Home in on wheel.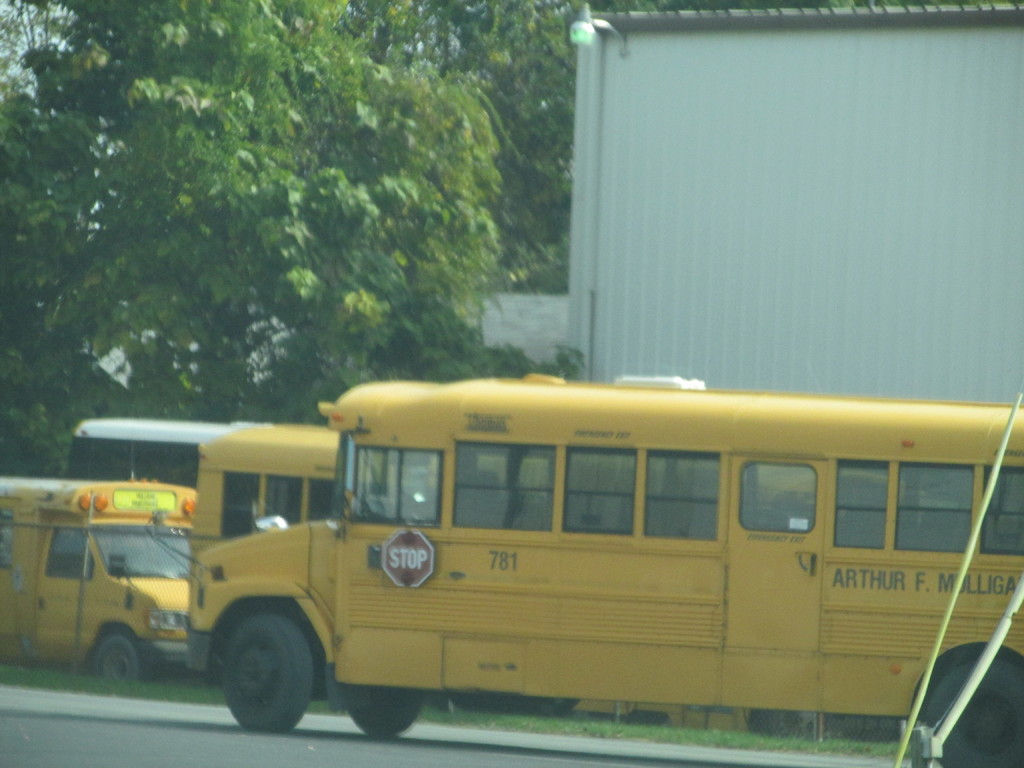
Homed in at <bbox>89, 630, 151, 692</bbox>.
